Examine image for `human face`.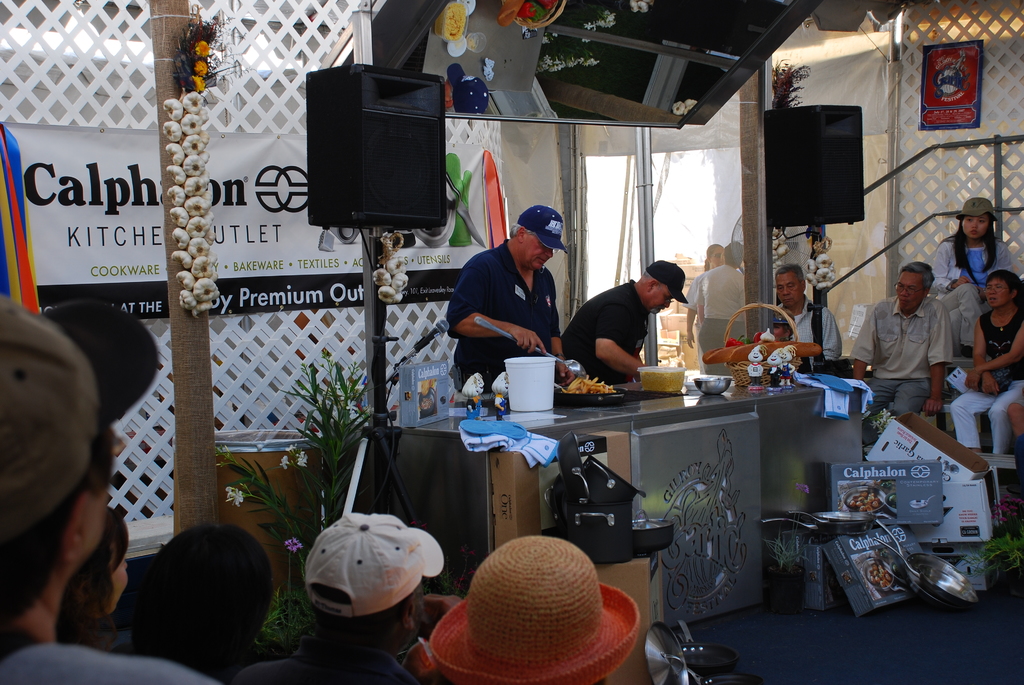
Examination result: <bbox>896, 272, 925, 310</bbox>.
